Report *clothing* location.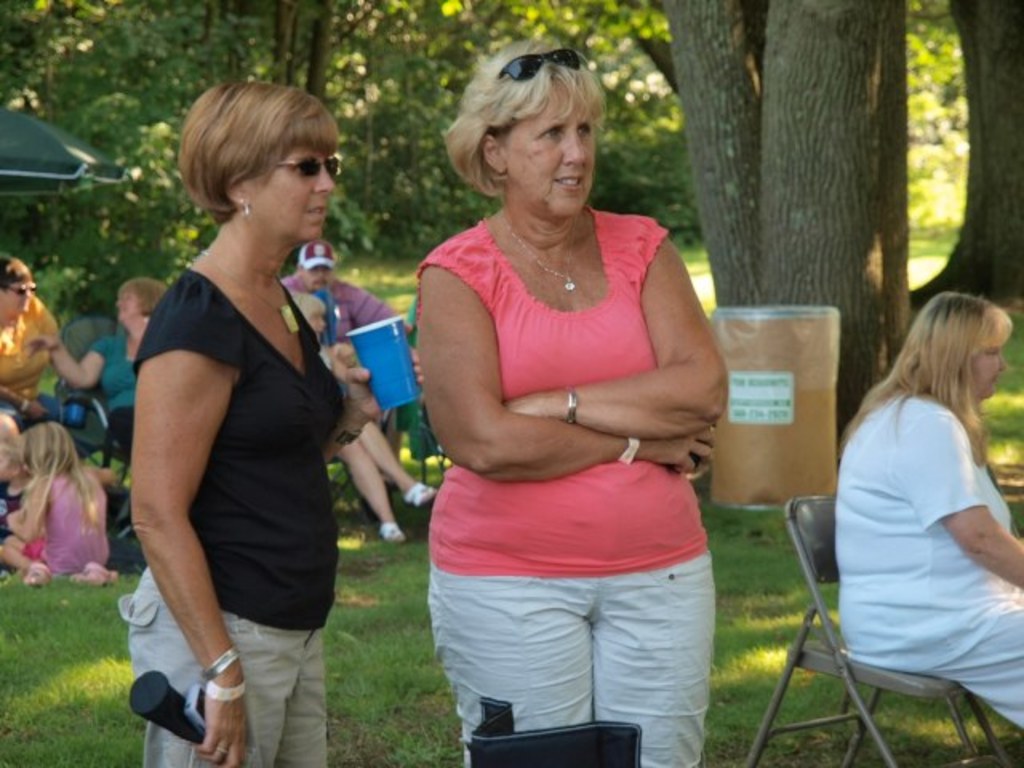
Report: select_region(285, 277, 414, 480).
